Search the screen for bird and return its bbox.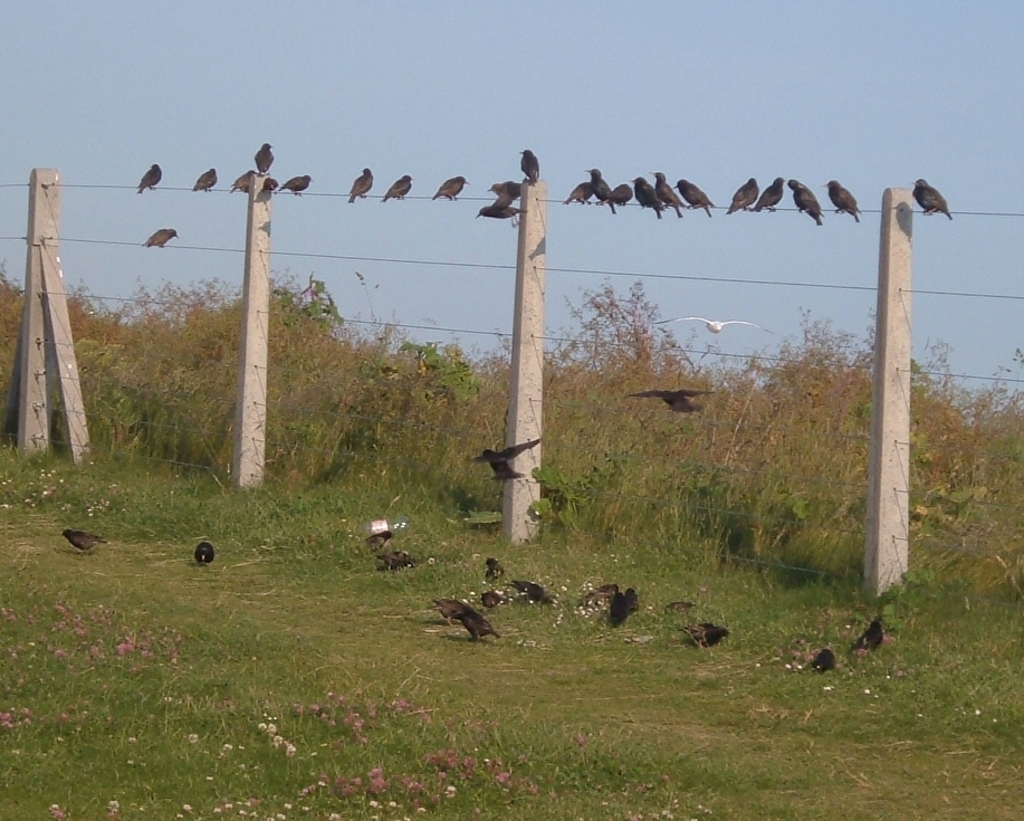
Found: <box>194,542,221,565</box>.
